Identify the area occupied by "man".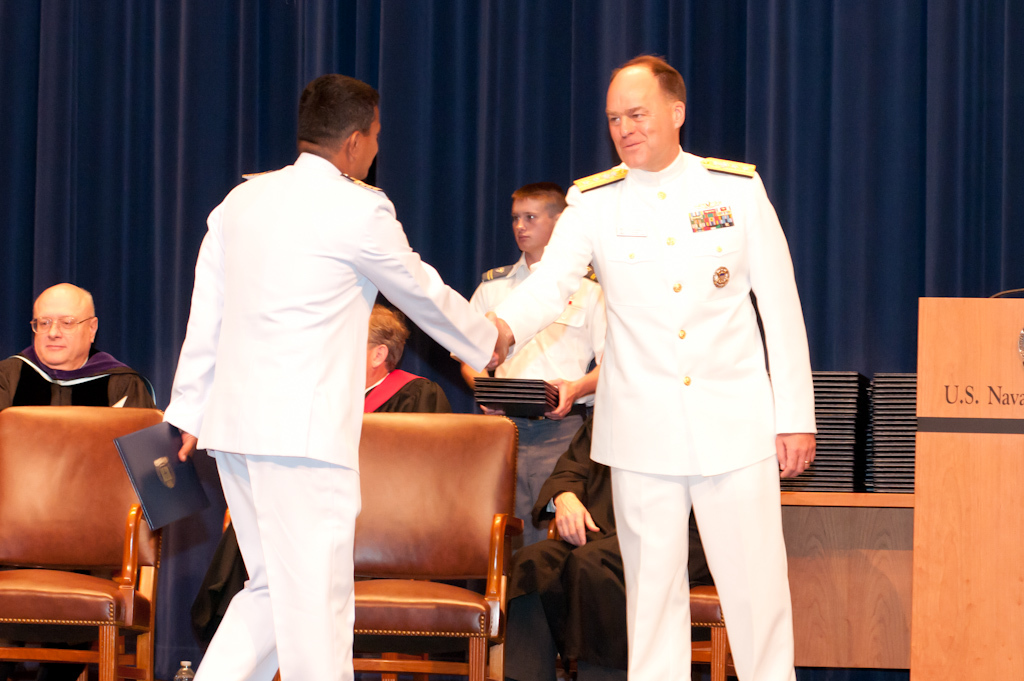
Area: bbox=[450, 184, 609, 541].
